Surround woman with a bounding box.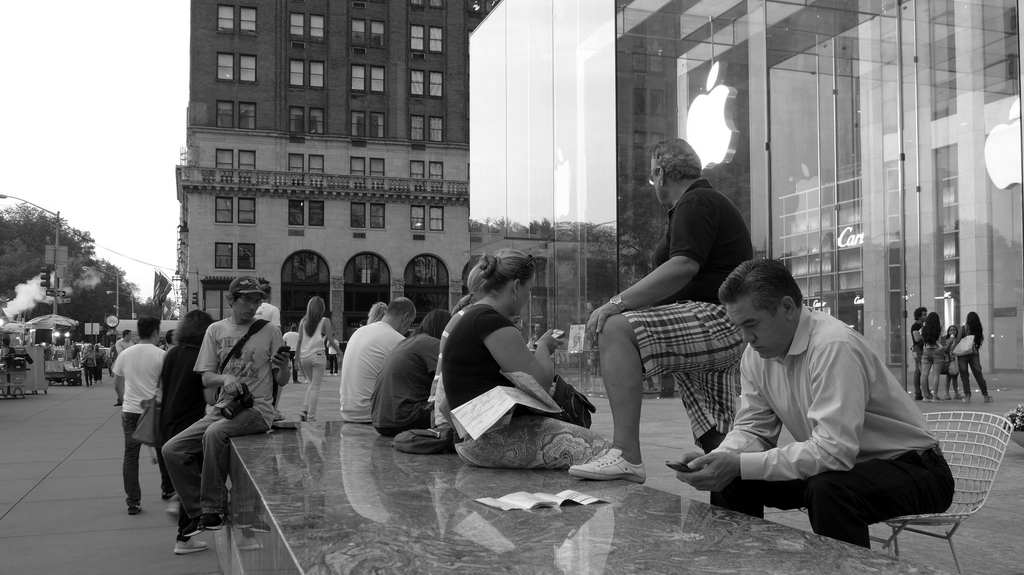
bbox(295, 296, 338, 423).
